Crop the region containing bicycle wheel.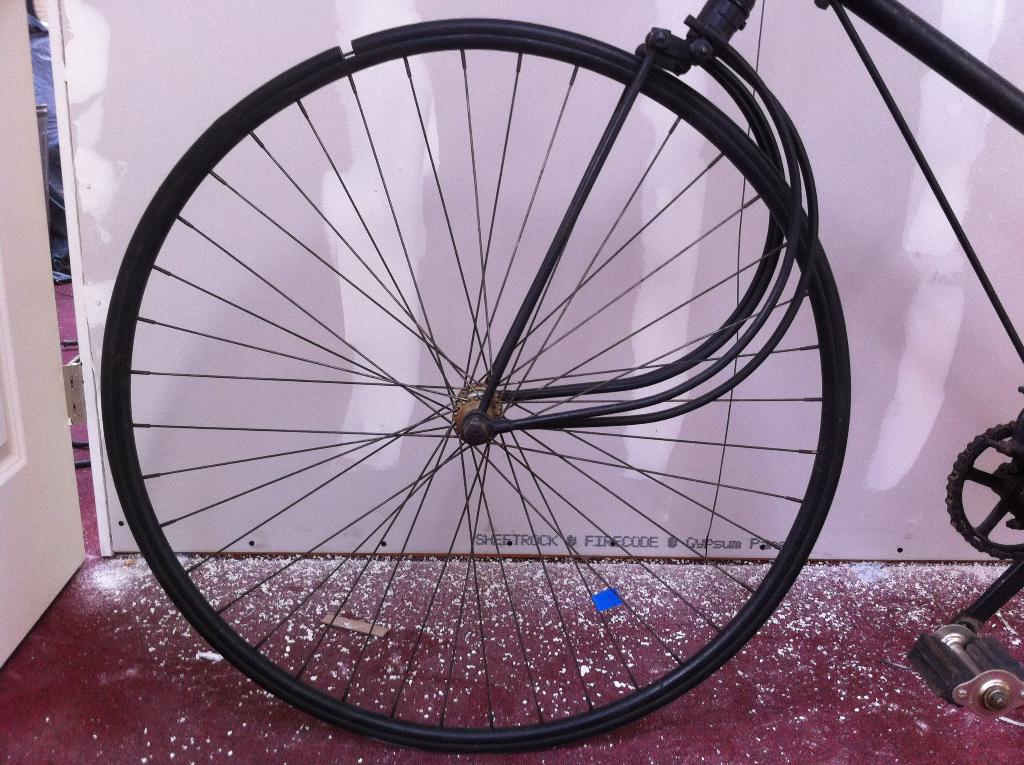
Crop region: <bbox>120, 17, 872, 759</bbox>.
